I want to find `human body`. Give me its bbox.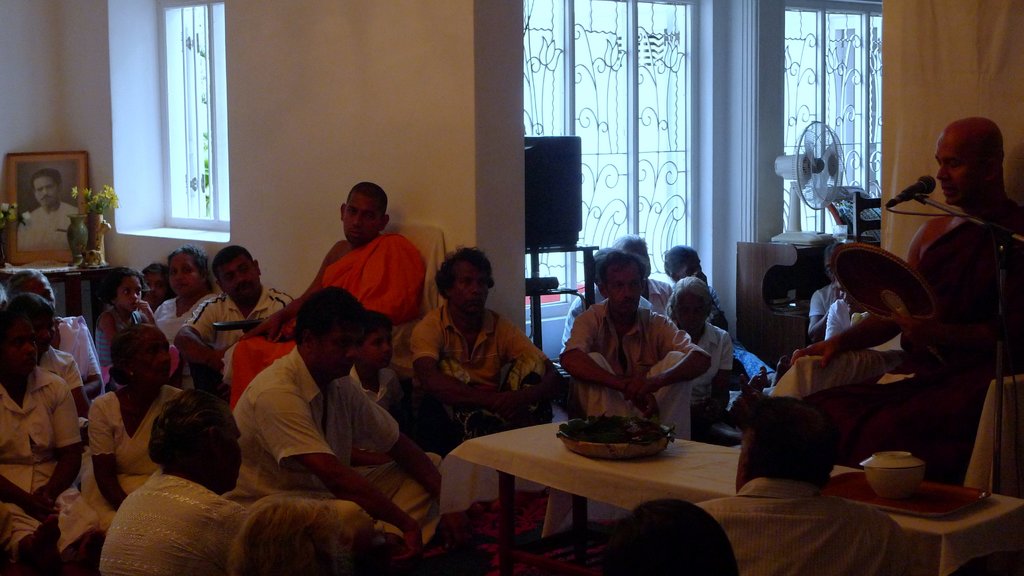
[231,167,426,416].
